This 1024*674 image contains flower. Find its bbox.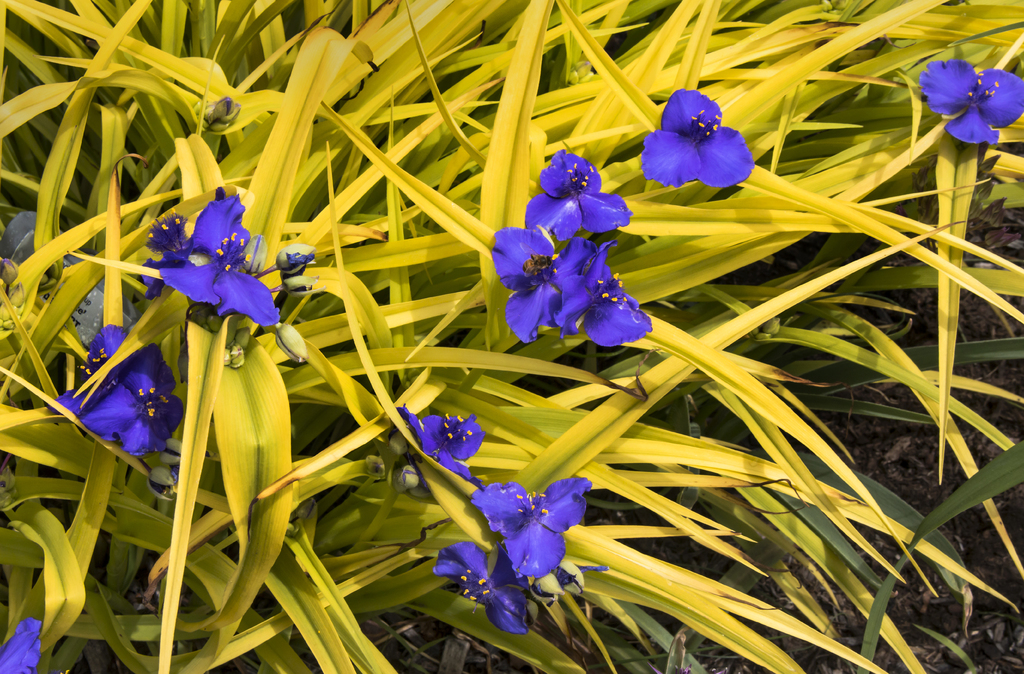
bbox=[50, 324, 191, 463].
